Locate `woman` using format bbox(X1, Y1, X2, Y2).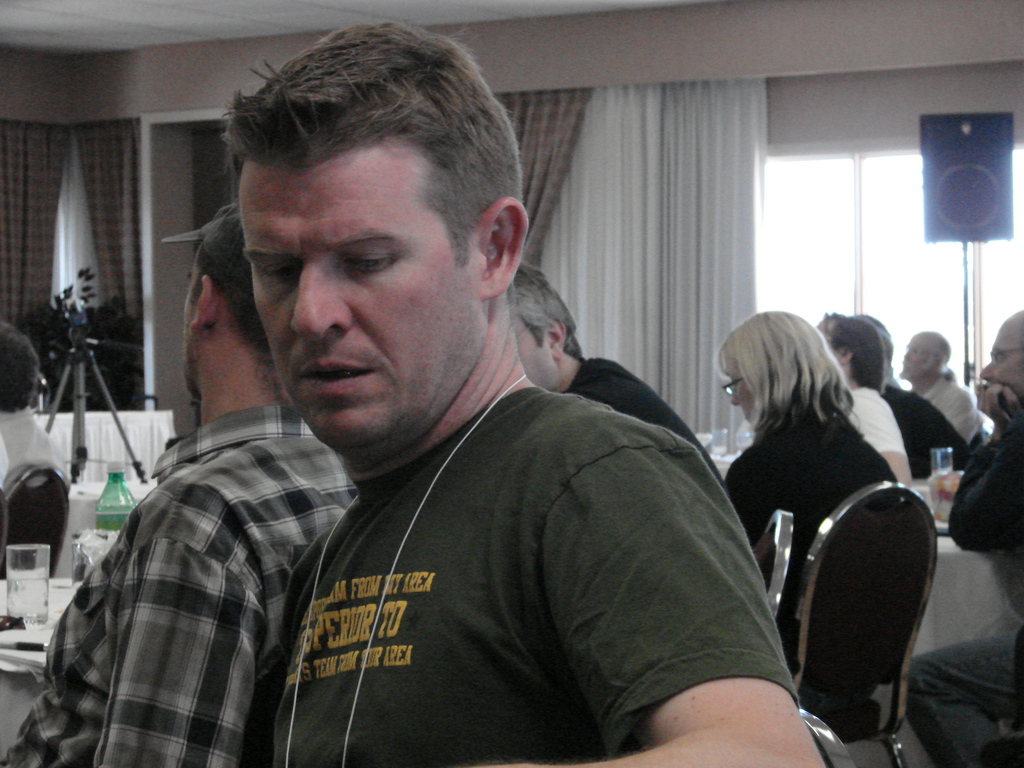
bbox(0, 318, 74, 506).
